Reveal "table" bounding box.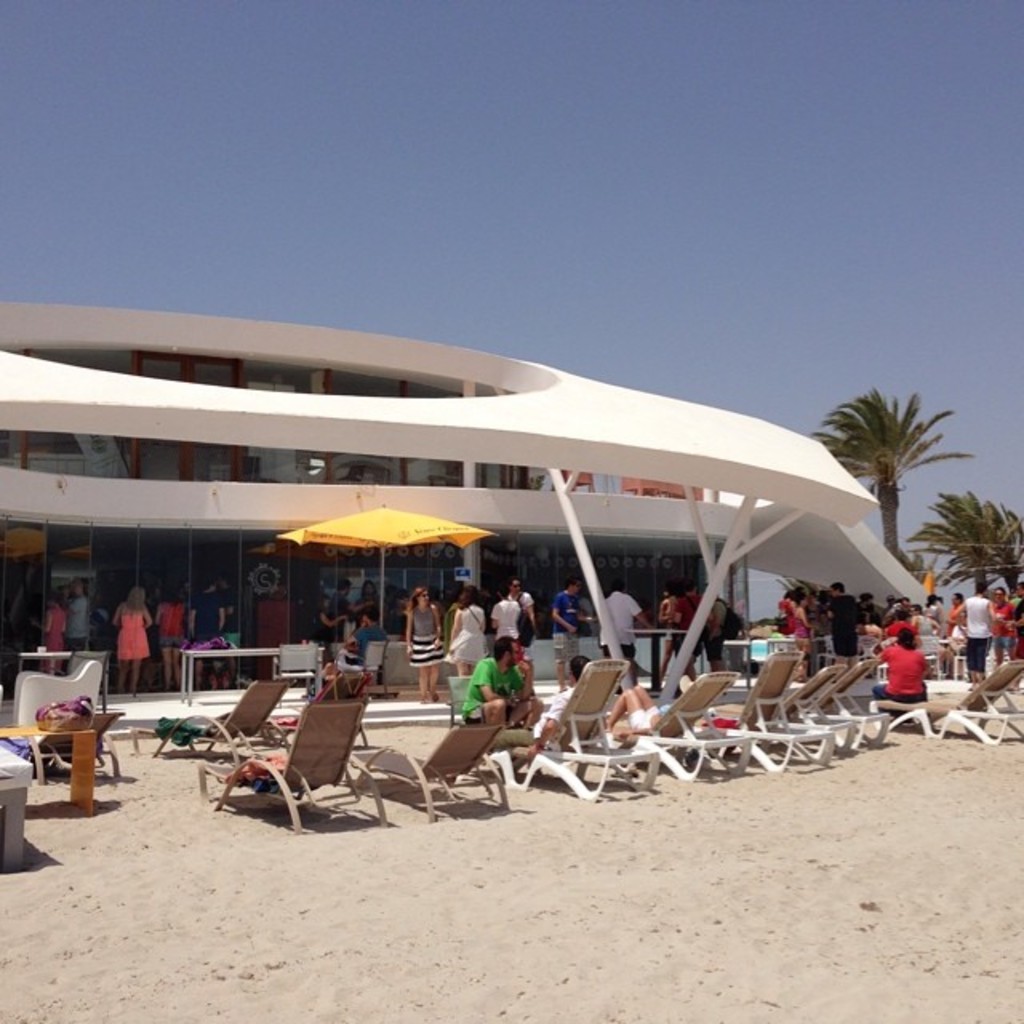
Revealed: box(629, 630, 685, 693).
